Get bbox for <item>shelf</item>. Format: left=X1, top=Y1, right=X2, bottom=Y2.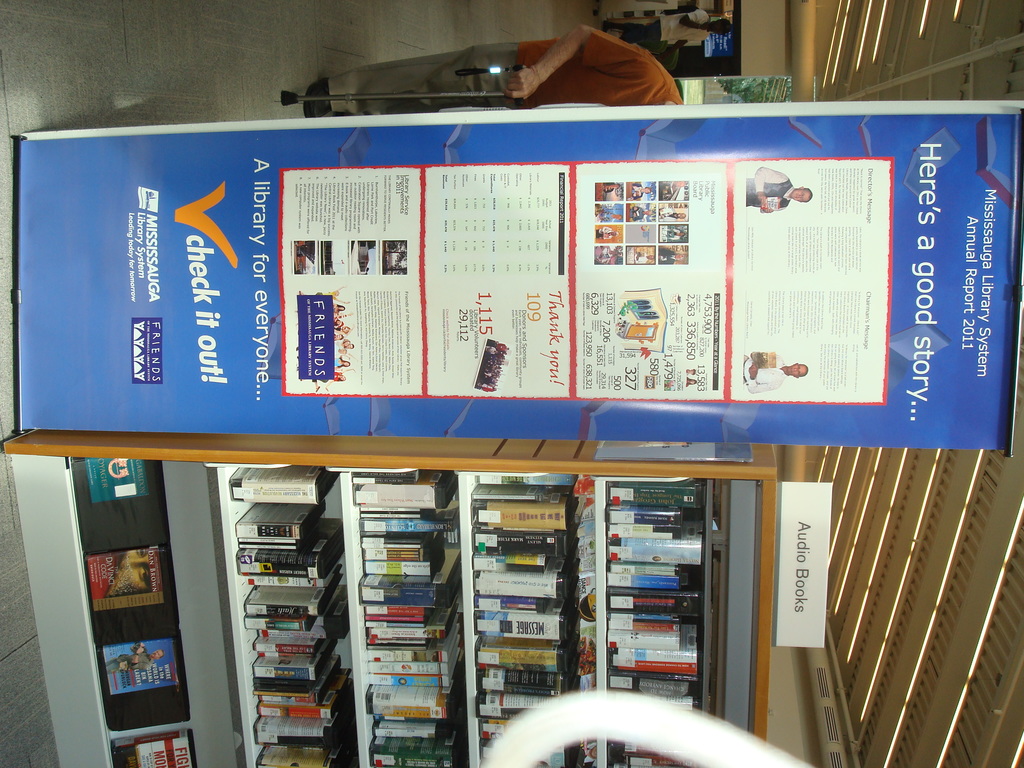
left=67, top=461, right=730, bottom=767.
